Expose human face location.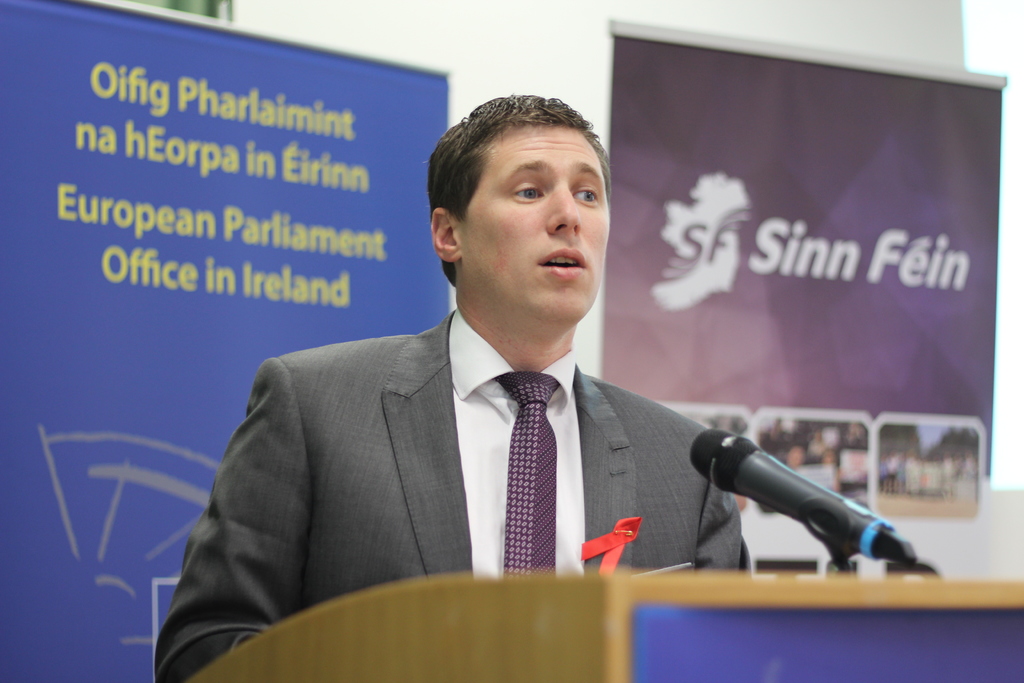
Exposed at <region>463, 115, 610, 325</region>.
